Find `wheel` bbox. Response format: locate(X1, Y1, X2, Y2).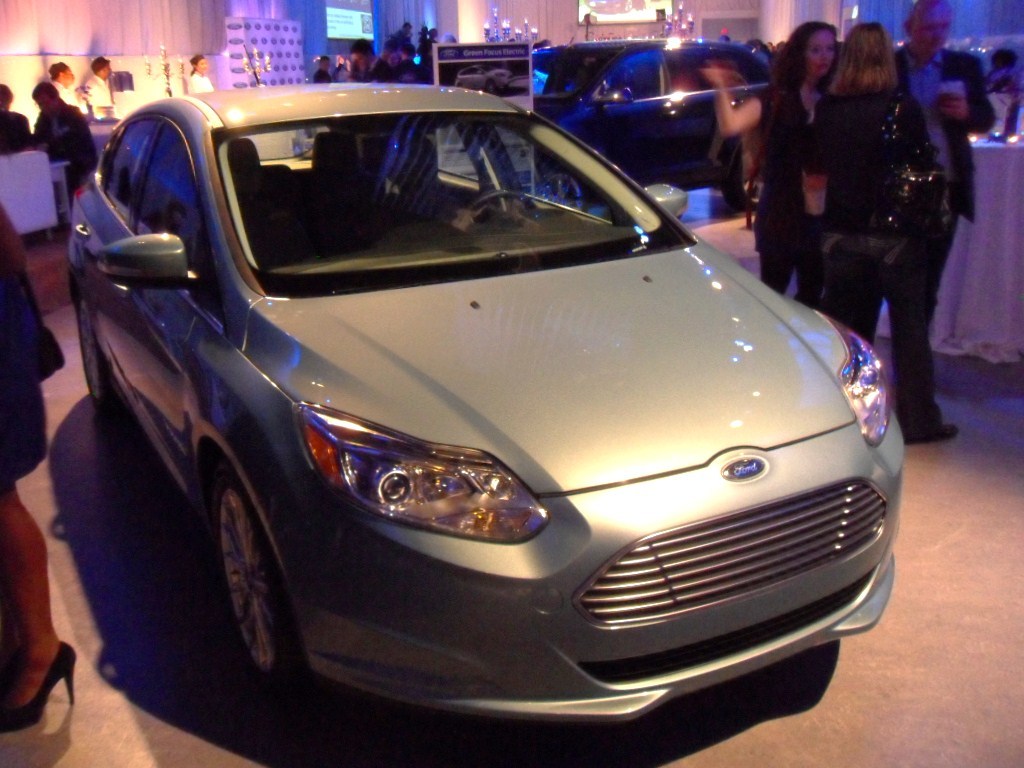
locate(714, 158, 760, 209).
